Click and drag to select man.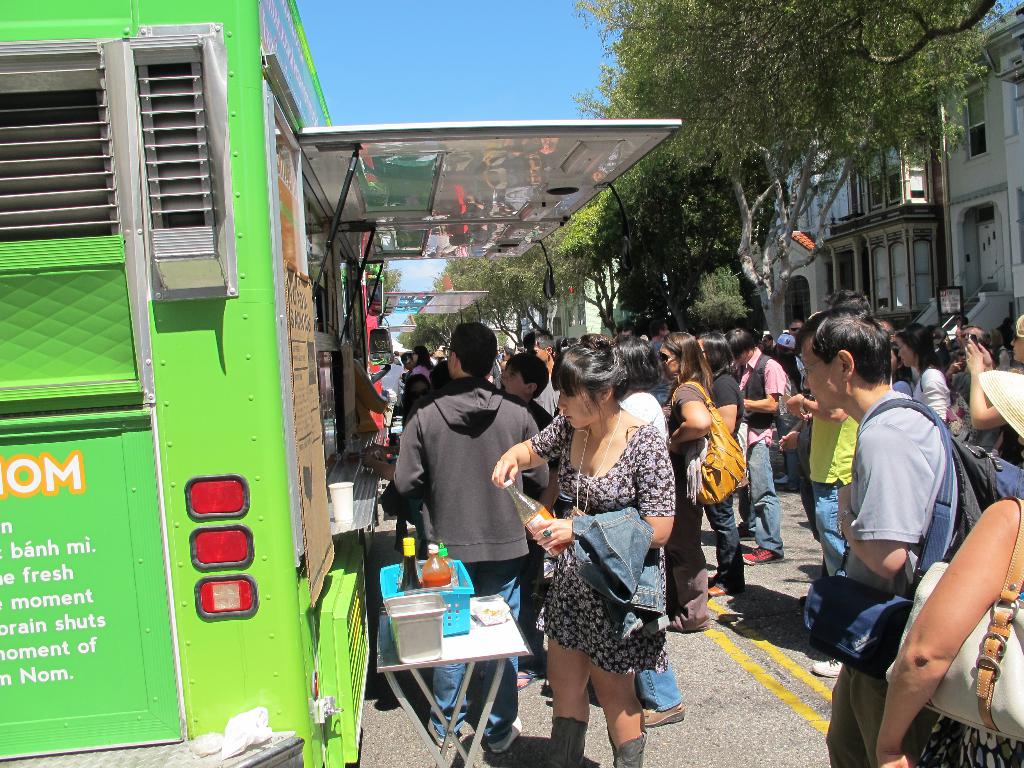
Selection: [805, 313, 991, 758].
